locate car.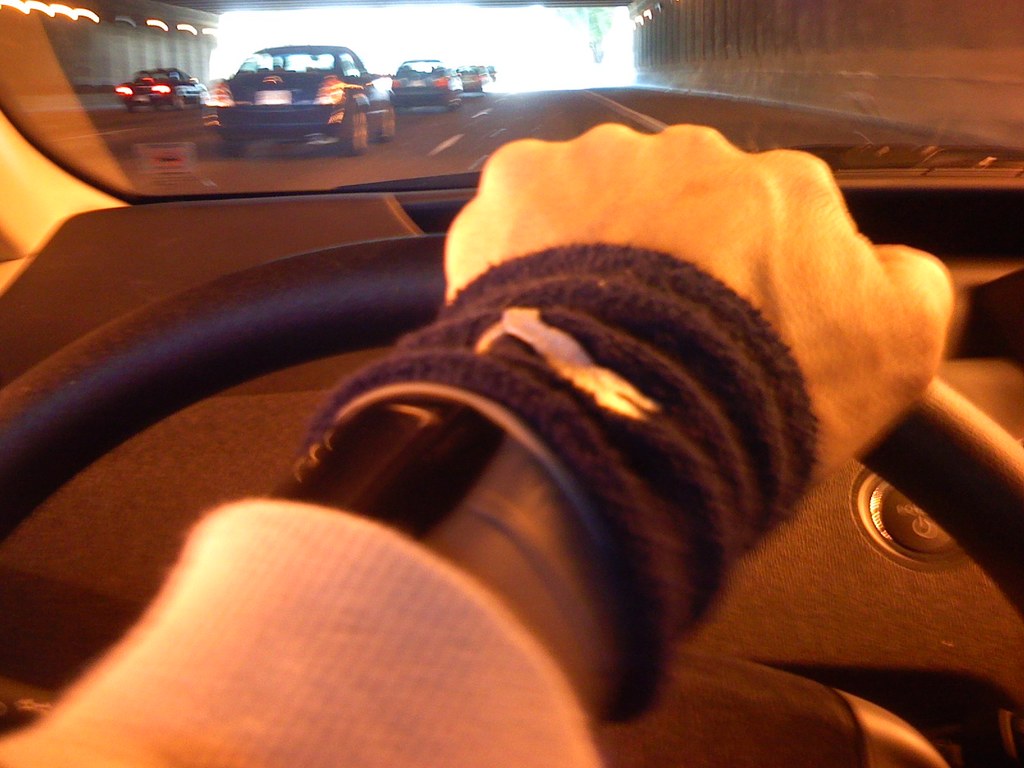
Bounding box: 456 60 482 92.
